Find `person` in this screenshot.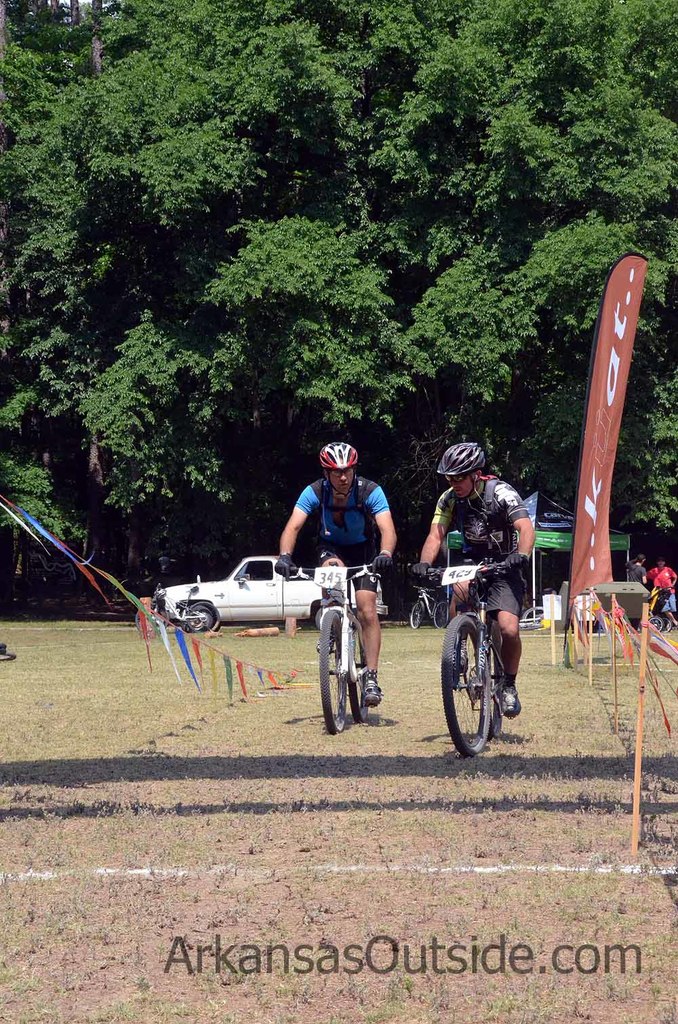
The bounding box for `person` is box=[645, 560, 677, 625].
